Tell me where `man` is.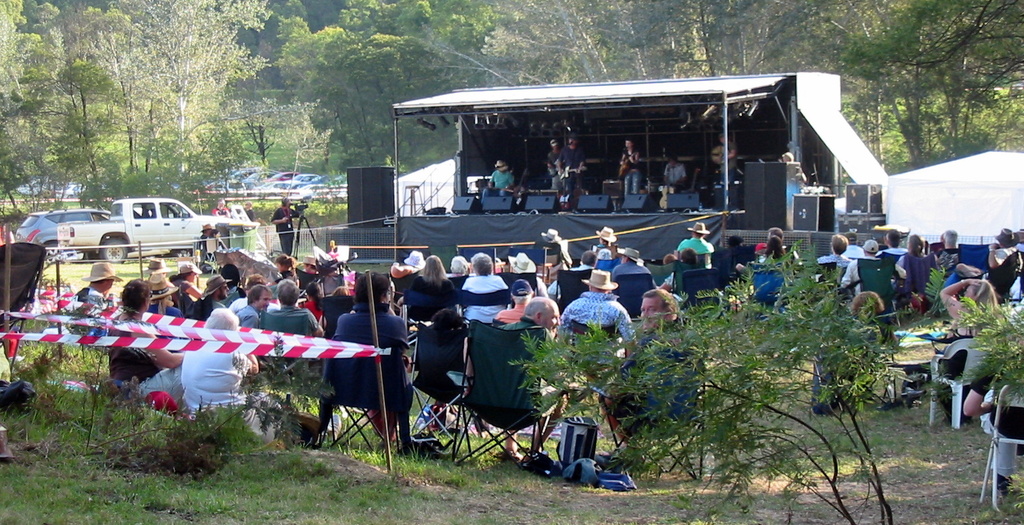
`man` is at (599,290,697,459).
